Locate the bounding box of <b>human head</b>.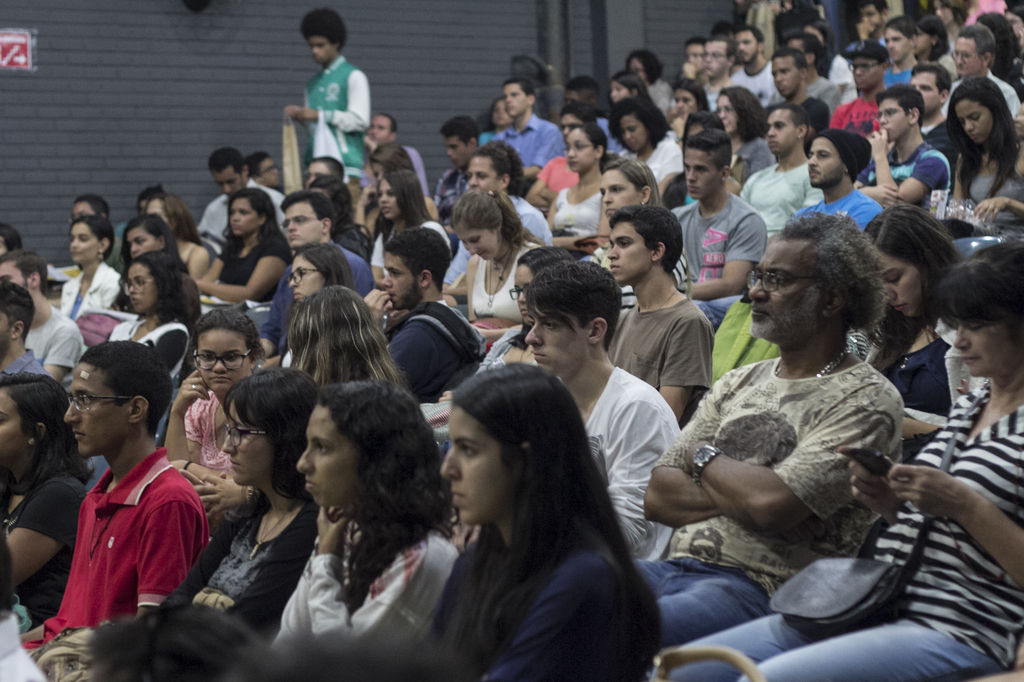
Bounding box: (371, 144, 412, 176).
